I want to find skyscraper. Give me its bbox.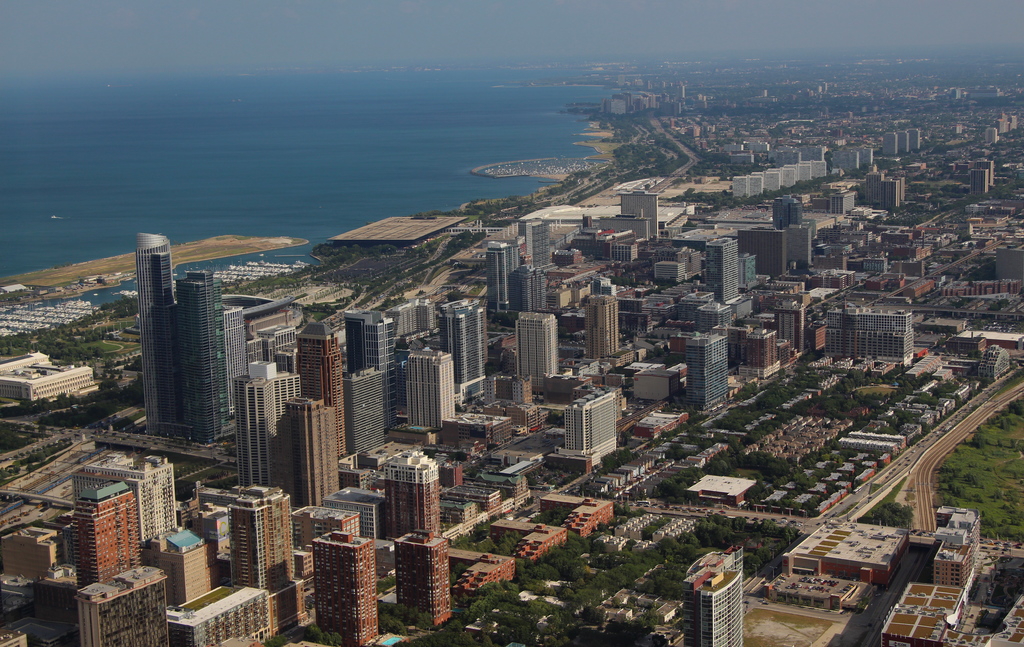
<box>439,297,482,403</box>.
